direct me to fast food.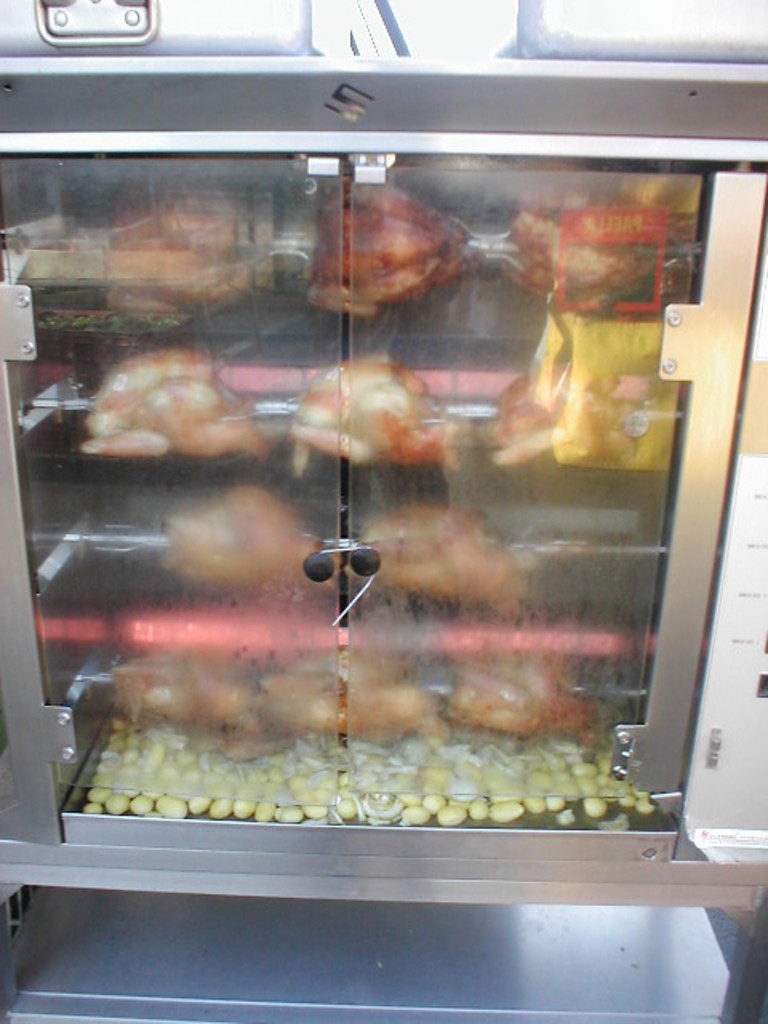
Direction: 266:648:442:725.
